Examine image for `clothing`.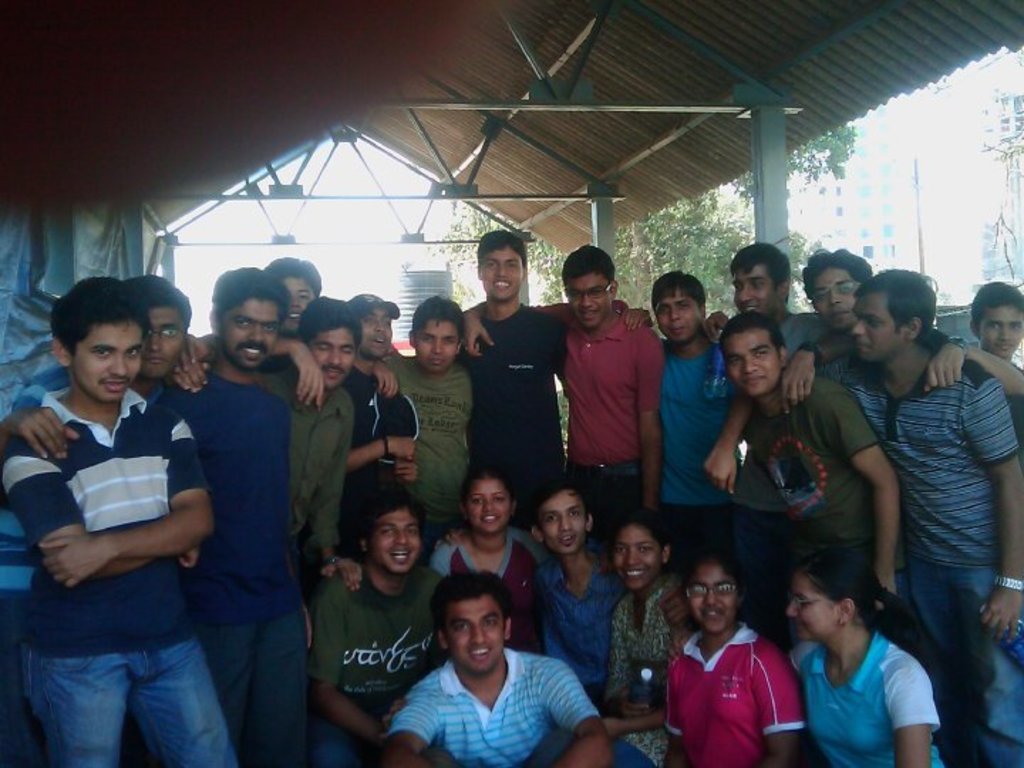
Examination result: Rect(303, 555, 449, 767).
